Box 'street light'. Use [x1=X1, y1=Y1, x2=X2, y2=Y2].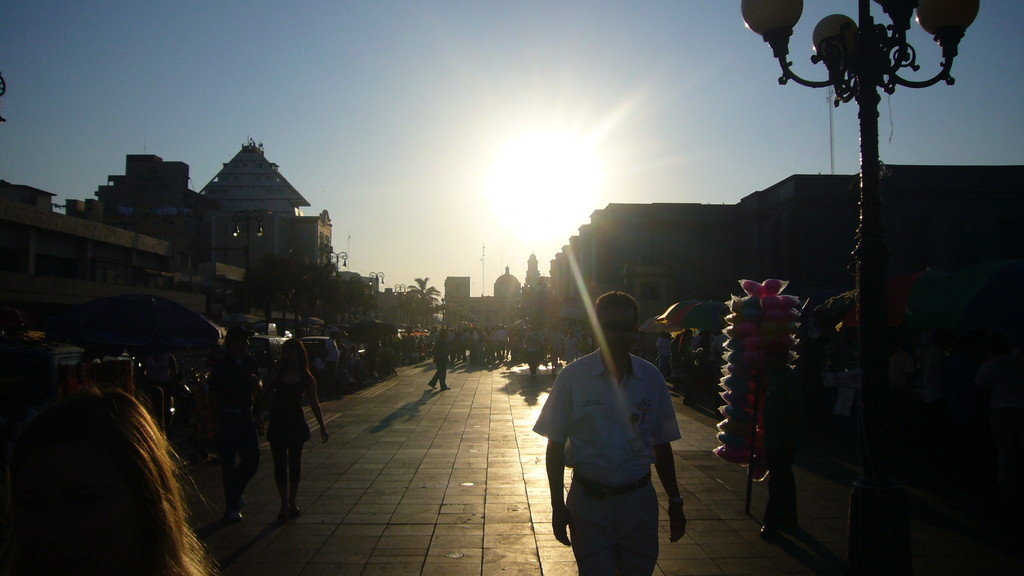
[x1=321, y1=246, x2=350, y2=285].
